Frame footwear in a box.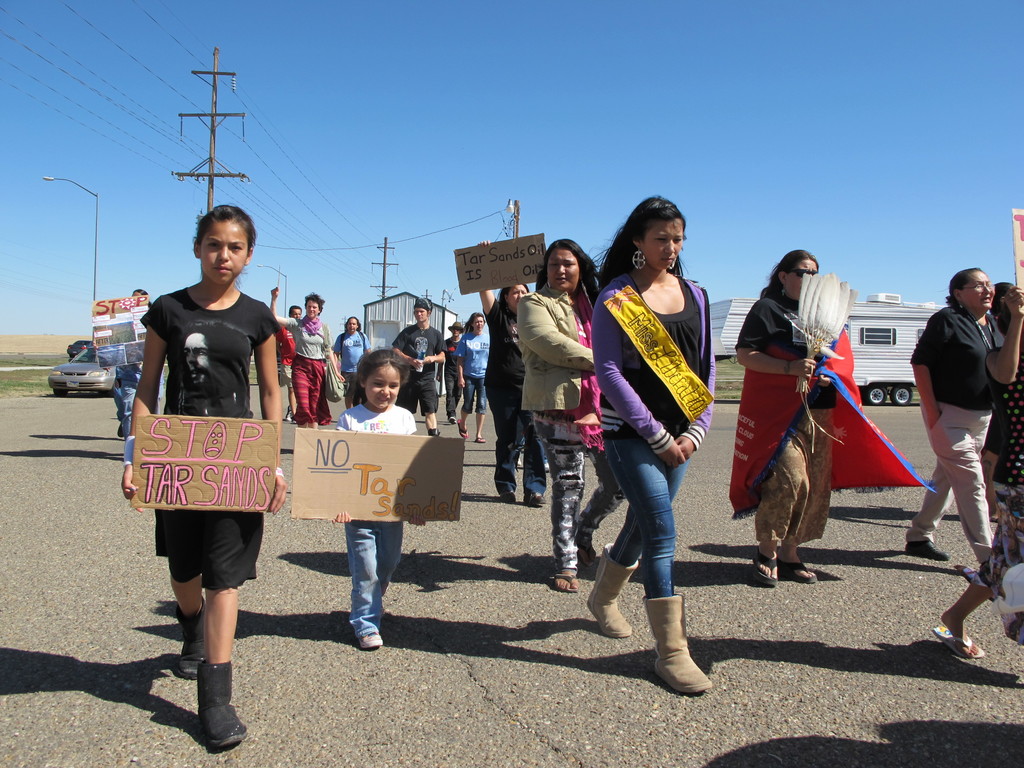
(472, 437, 487, 442).
